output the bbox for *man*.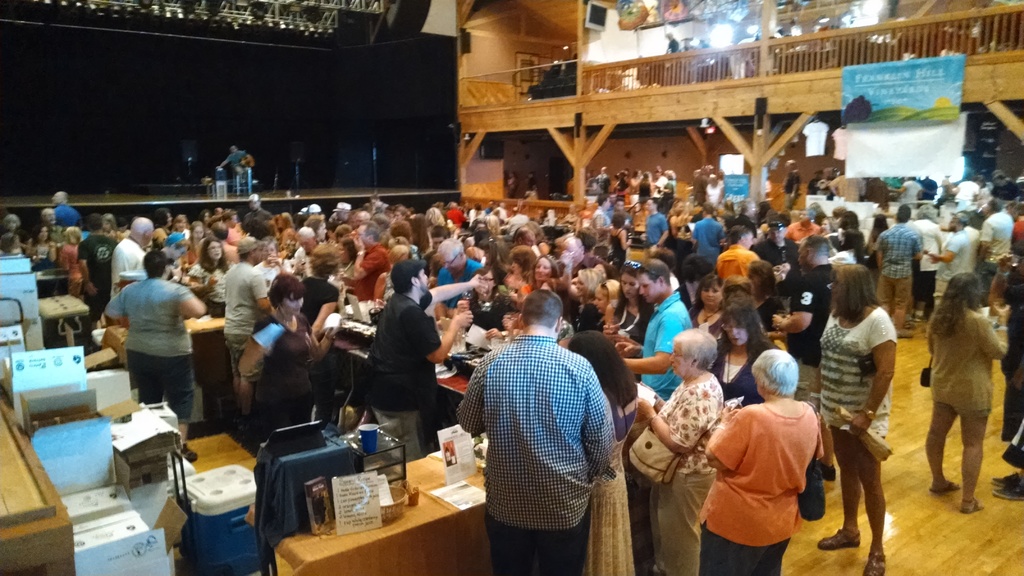
{"left": 51, "top": 192, "right": 78, "bottom": 226}.
